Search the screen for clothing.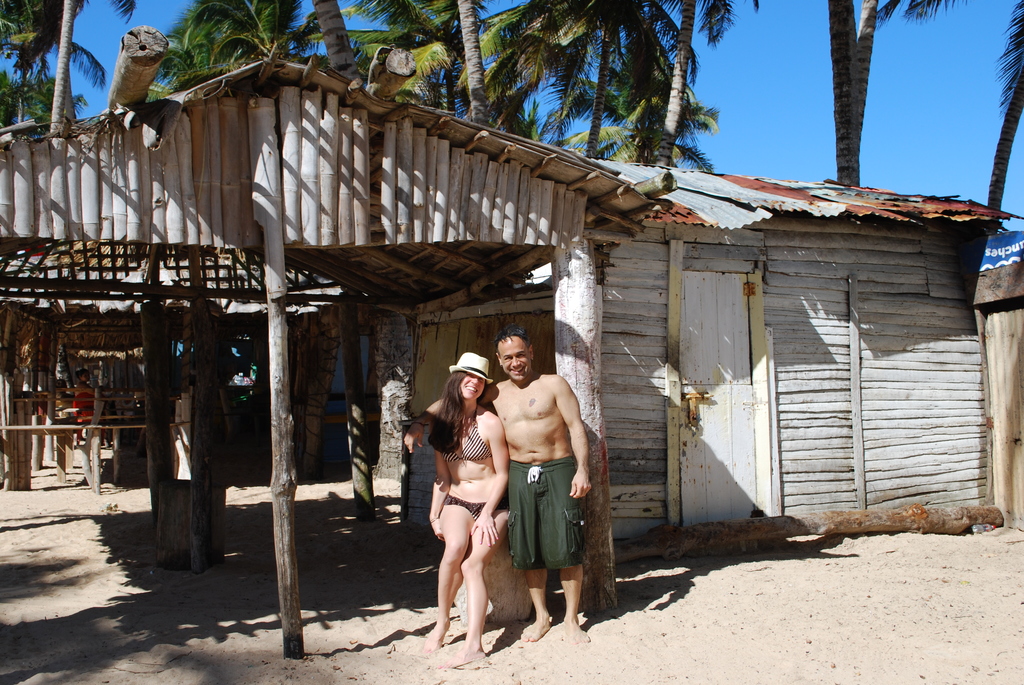
Found at 510/455/576/567.
